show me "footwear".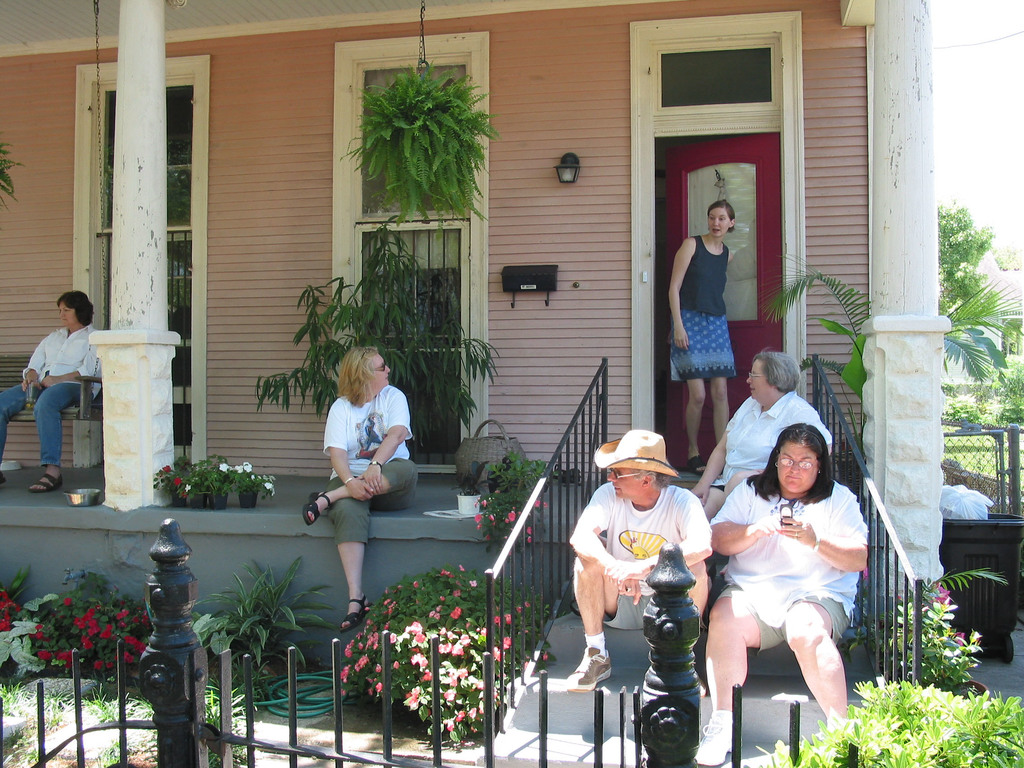
"footwear" is here: {"x1": 692, "y1": 705, "x2": 732, "y2": 767}.
